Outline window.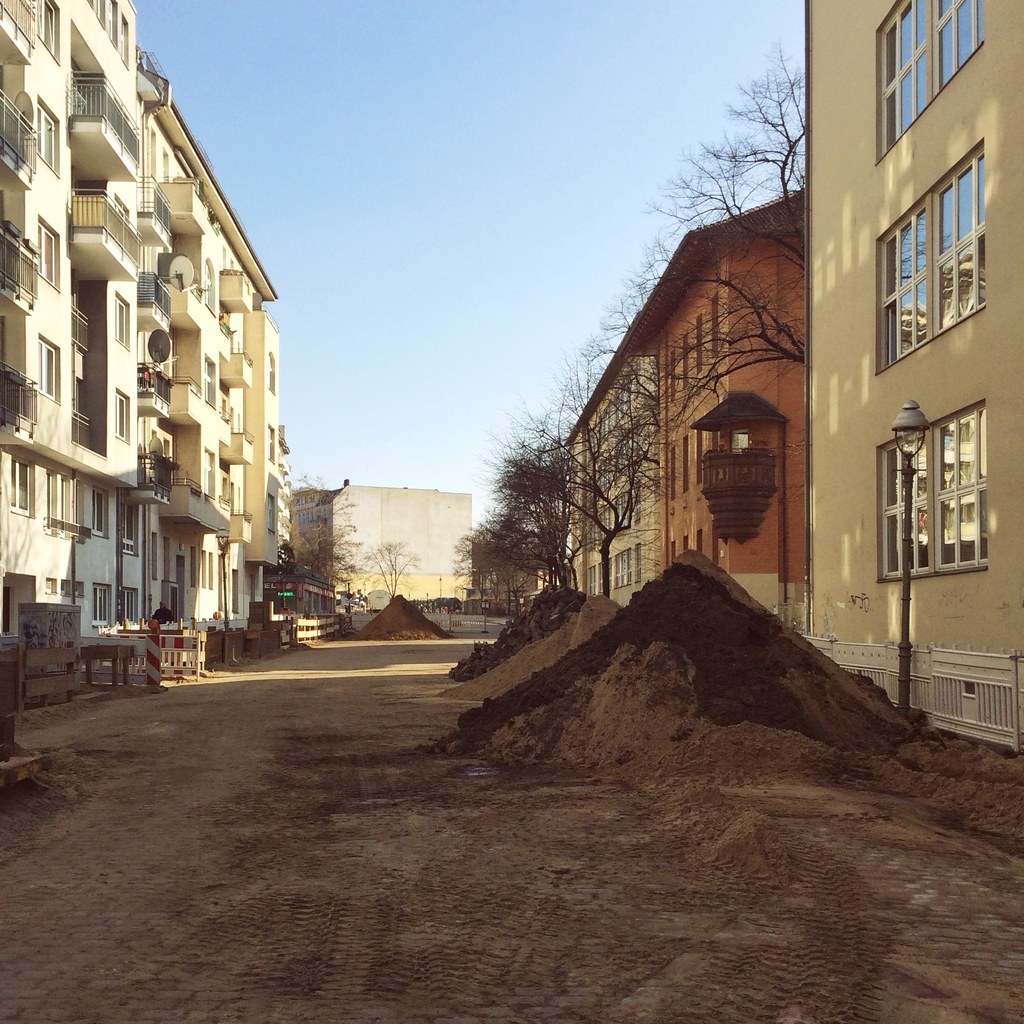
Outline: {"x1": 712, "y1": 297, "x2": 722, "y2": 364}.
